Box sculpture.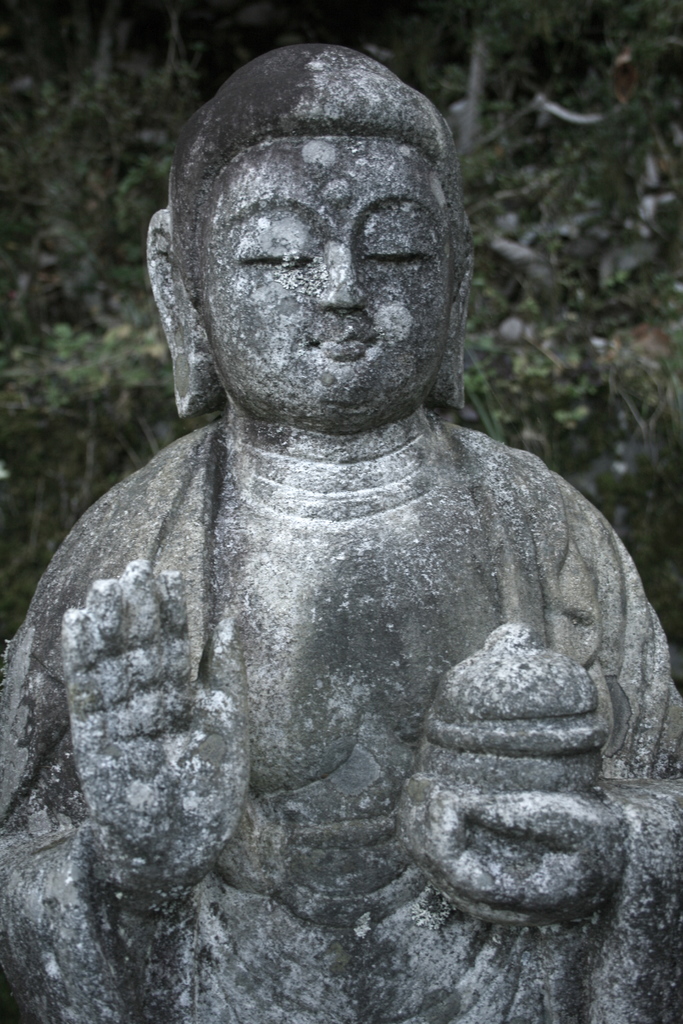
22 0 638 1023.
